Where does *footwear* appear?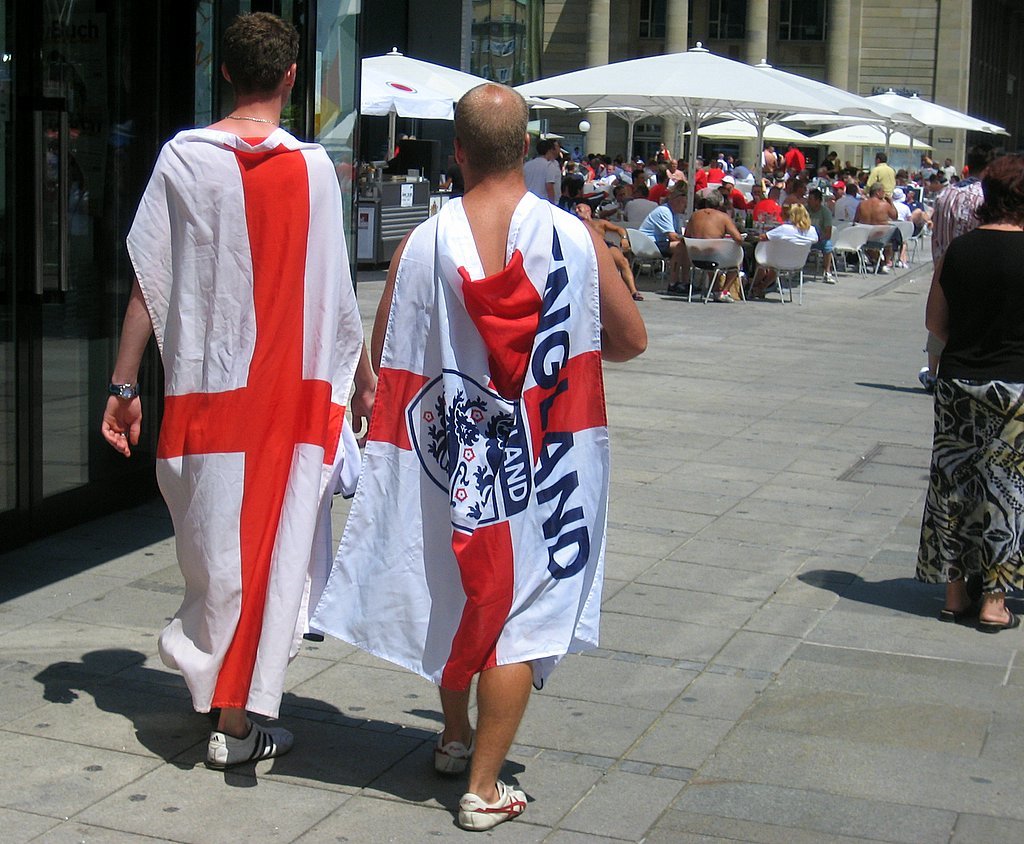
Appears at (941,607,963,625).
